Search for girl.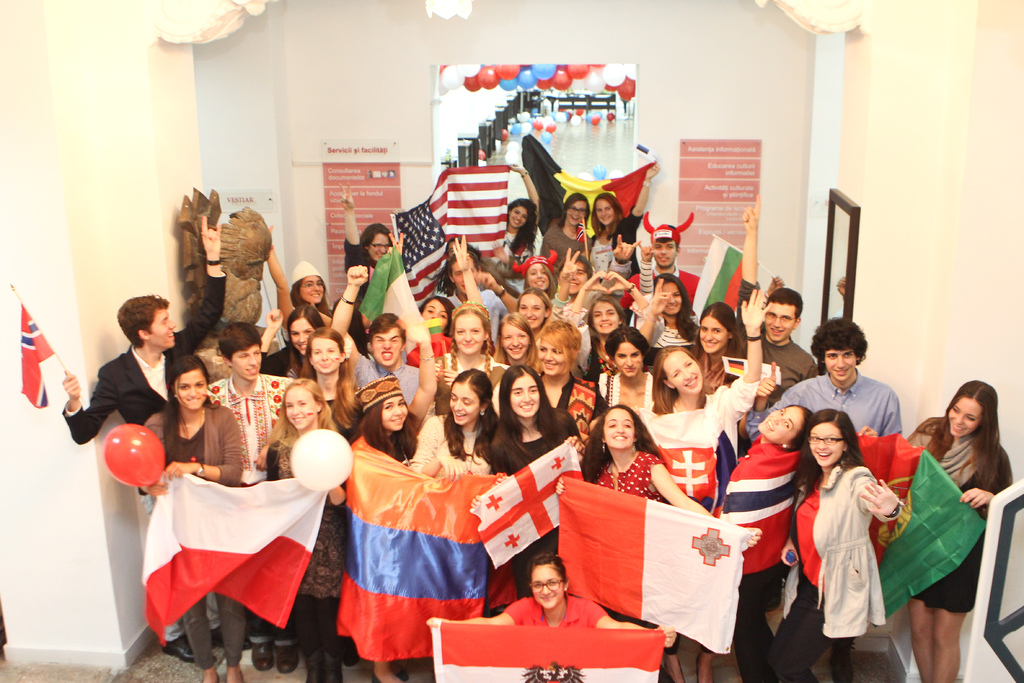
Found at select_region(539, 190, 594, 273).
